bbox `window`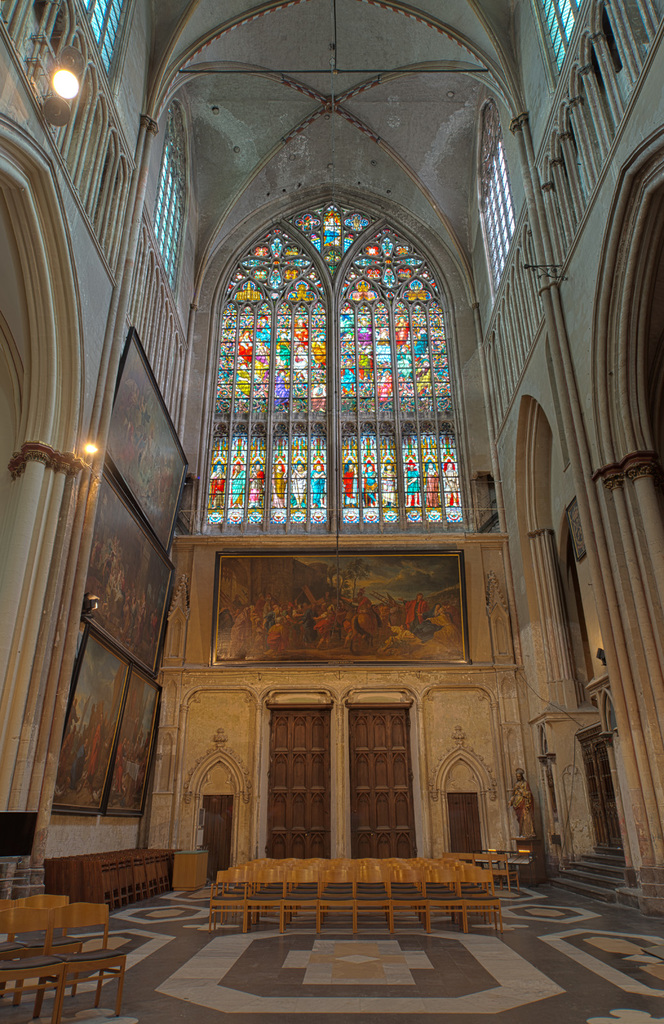
{"left": 200, "top": 156, "right": 484, "bottom": 592}
